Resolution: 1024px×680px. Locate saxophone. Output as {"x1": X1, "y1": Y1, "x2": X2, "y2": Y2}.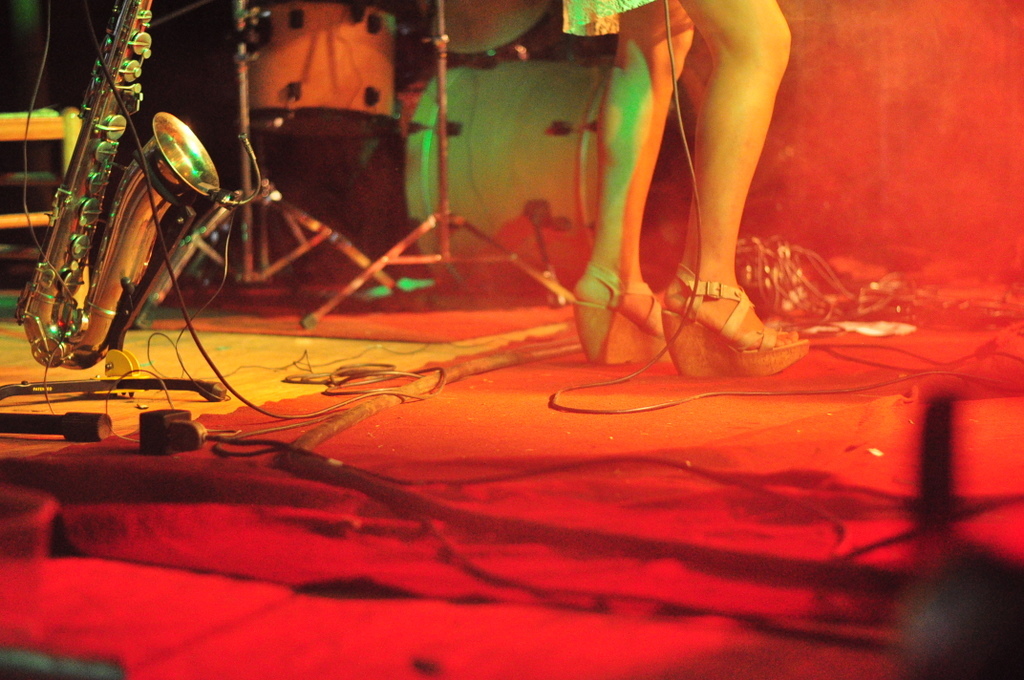
{"x1": 14, "y1": 0, "x2": 223, "y2": 361}.
